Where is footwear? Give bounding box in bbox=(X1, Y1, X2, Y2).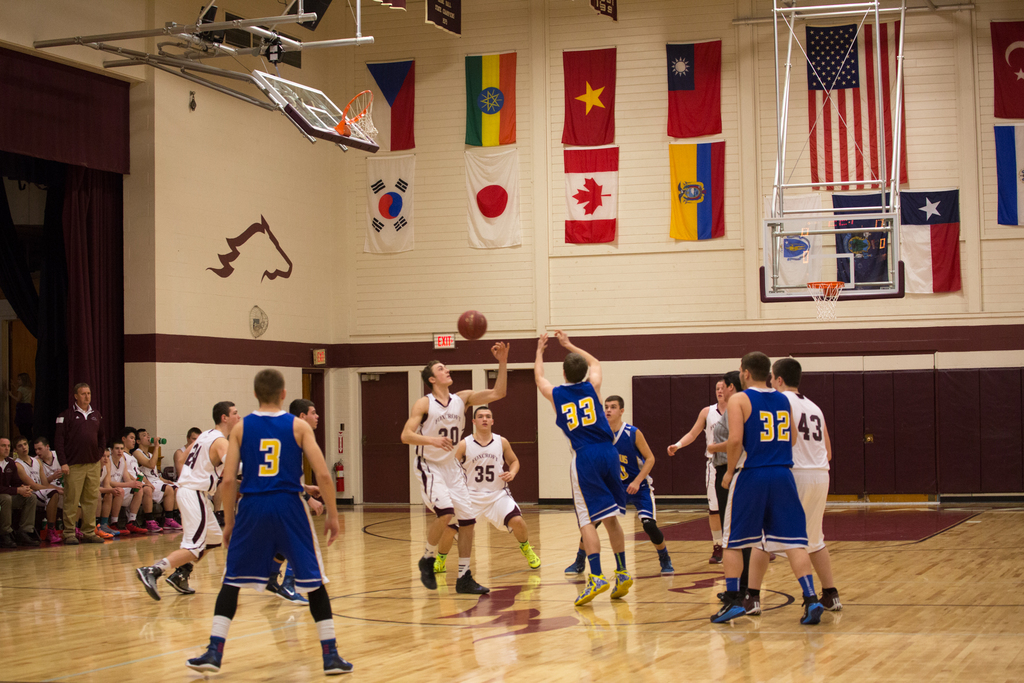
bbox=(607, 572, 636, 601).
